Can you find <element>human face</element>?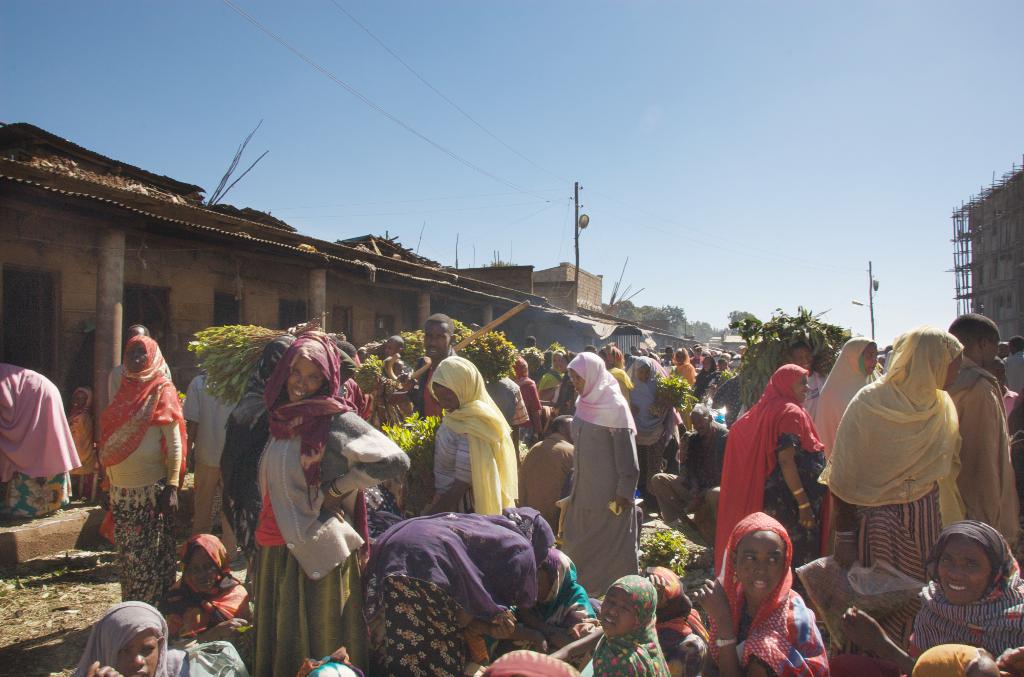
Yes, bounding box: (433, 386, 457, 413).
